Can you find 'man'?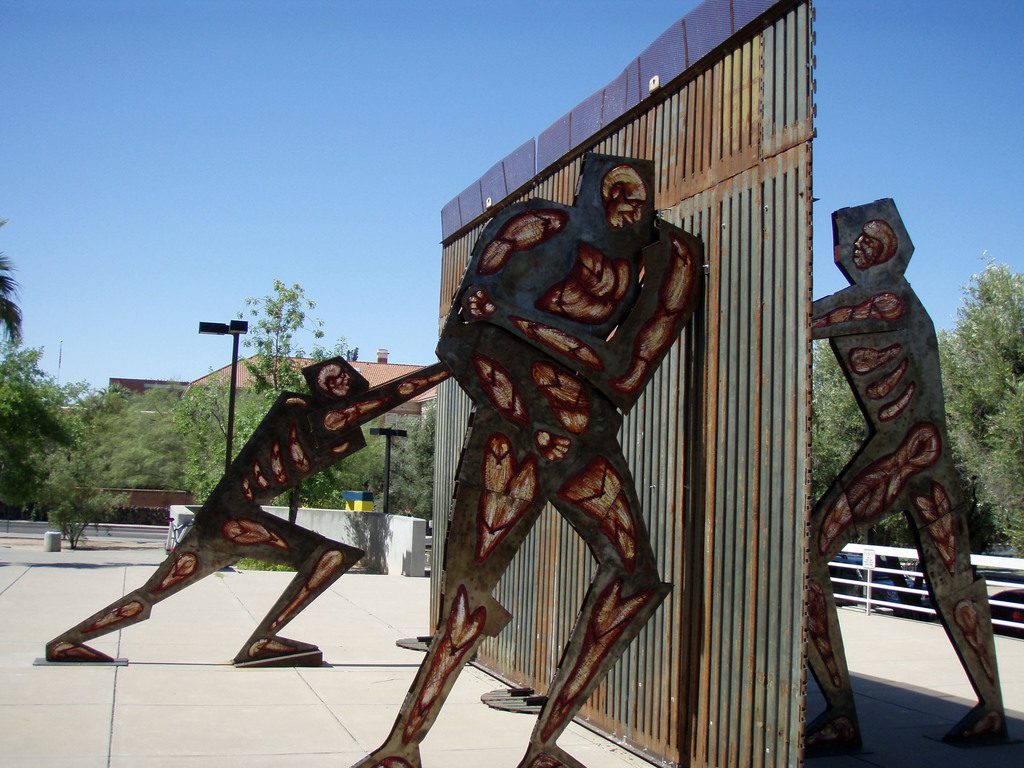
Yes, bounding box: box(45, 352, 451, 664).
